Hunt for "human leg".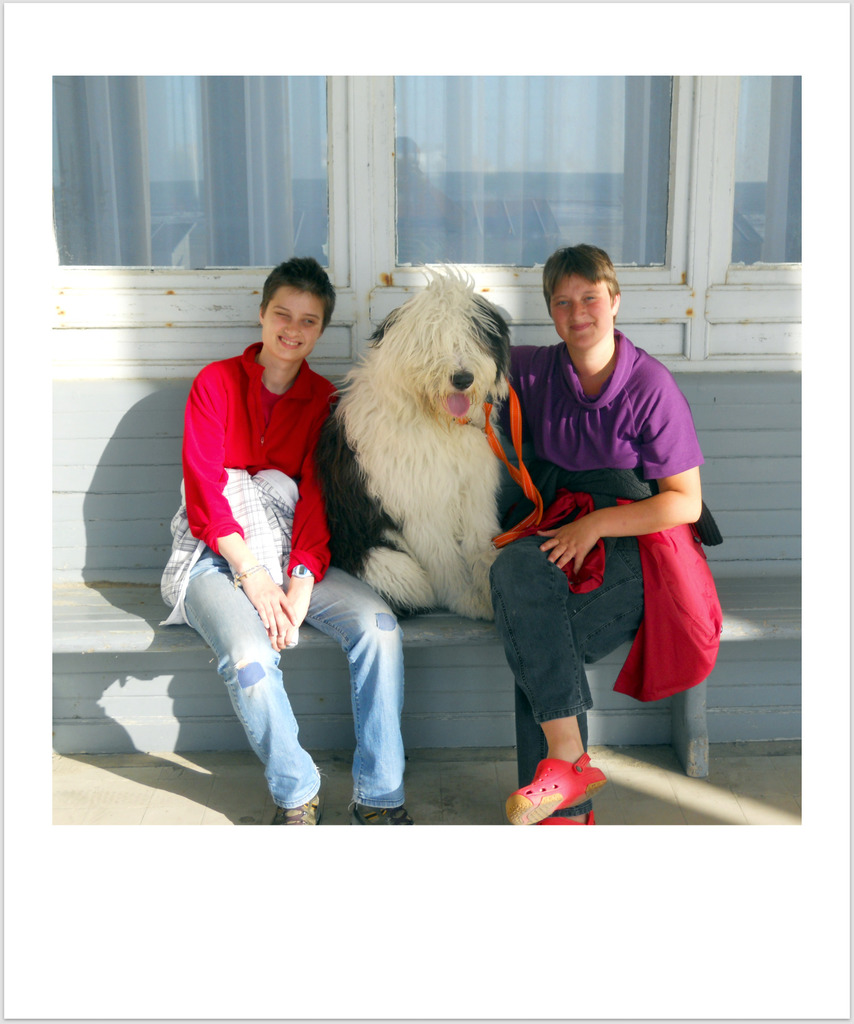
Hunted down at {"x1": 184, "y1": 543, "x2": 322, "y2": 824}.
